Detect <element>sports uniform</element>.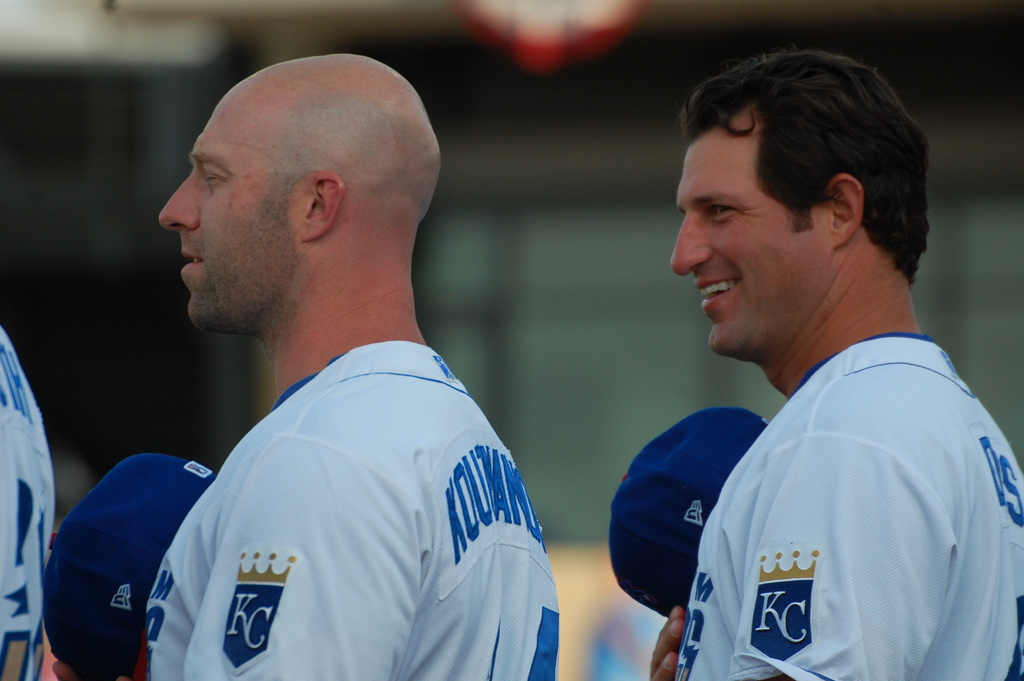
Detected at box(0, 315, 61, 679).
